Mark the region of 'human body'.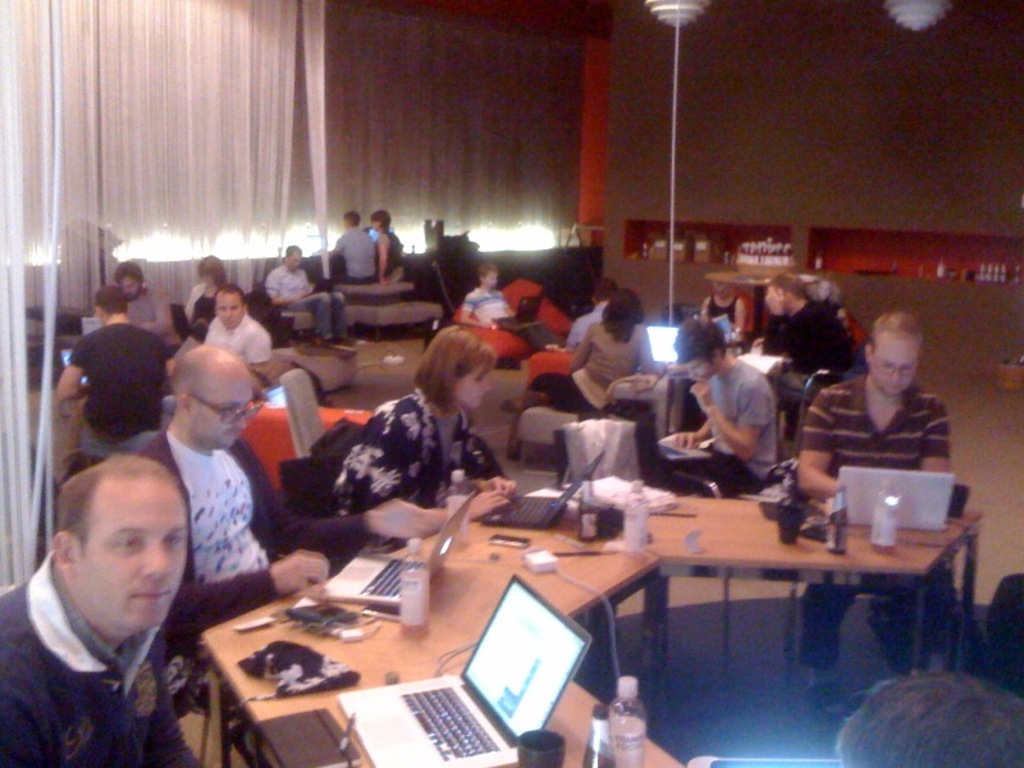
Region: locate(266, 265, 353, 346).
